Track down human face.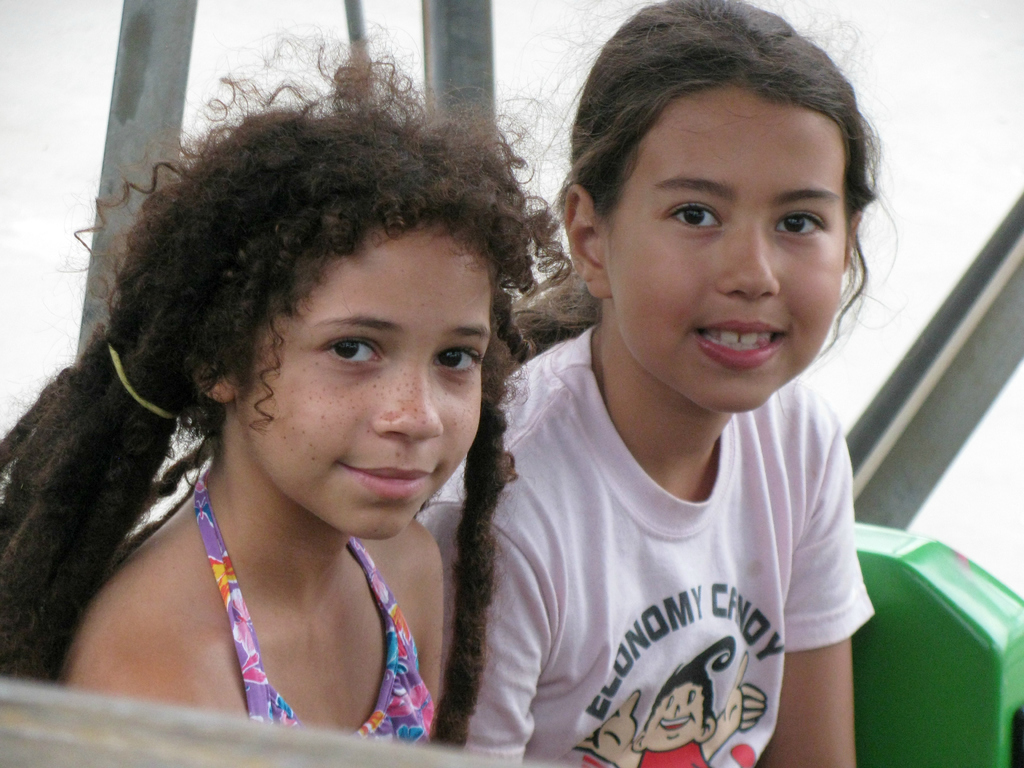
Tracked to rect(600, 88, 845, 415).
